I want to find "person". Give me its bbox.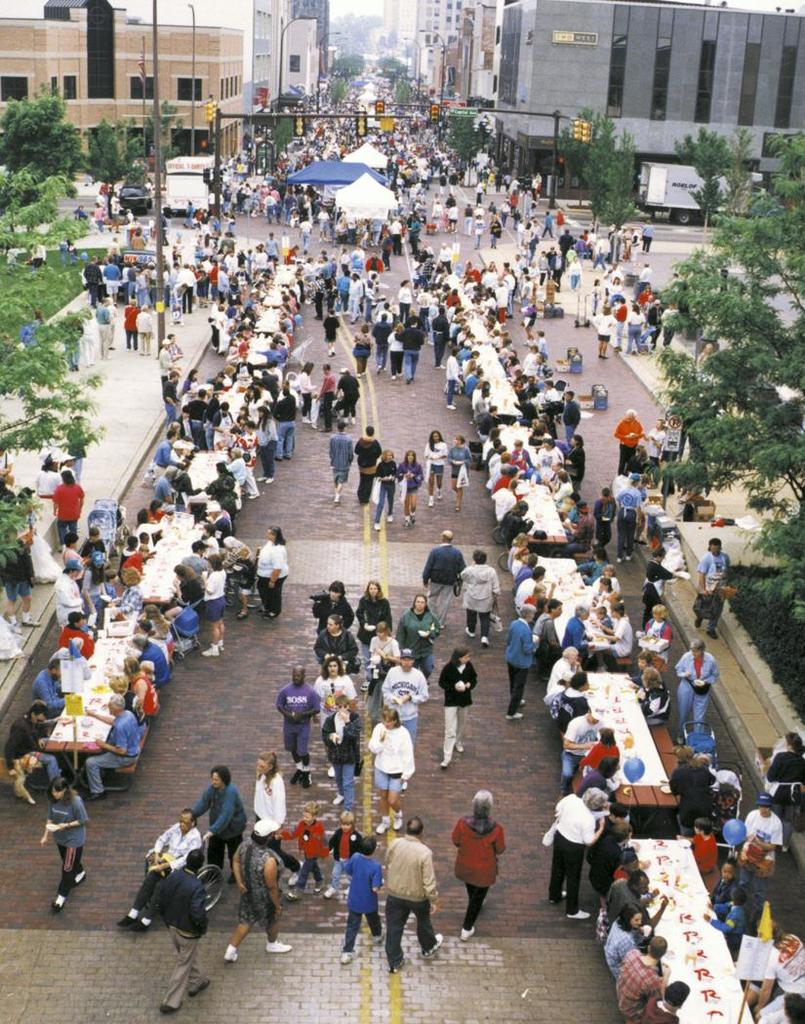
detection(661, 633, 804, 1023).
